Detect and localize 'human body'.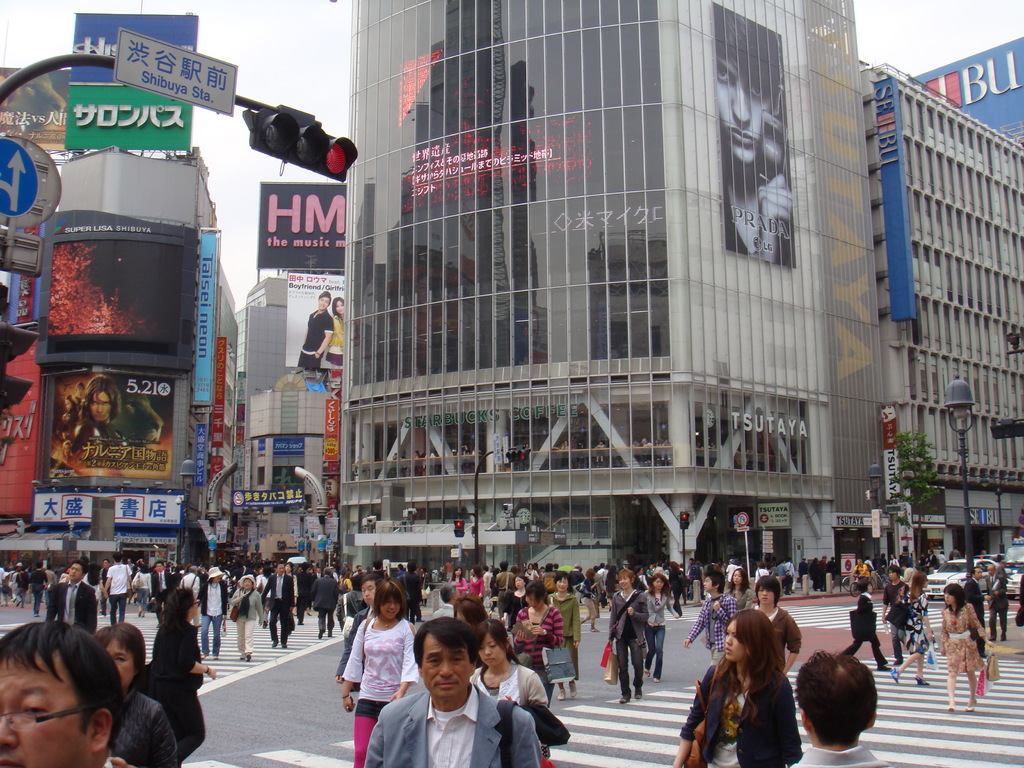
Localized at [12, 564, 31, 610].
